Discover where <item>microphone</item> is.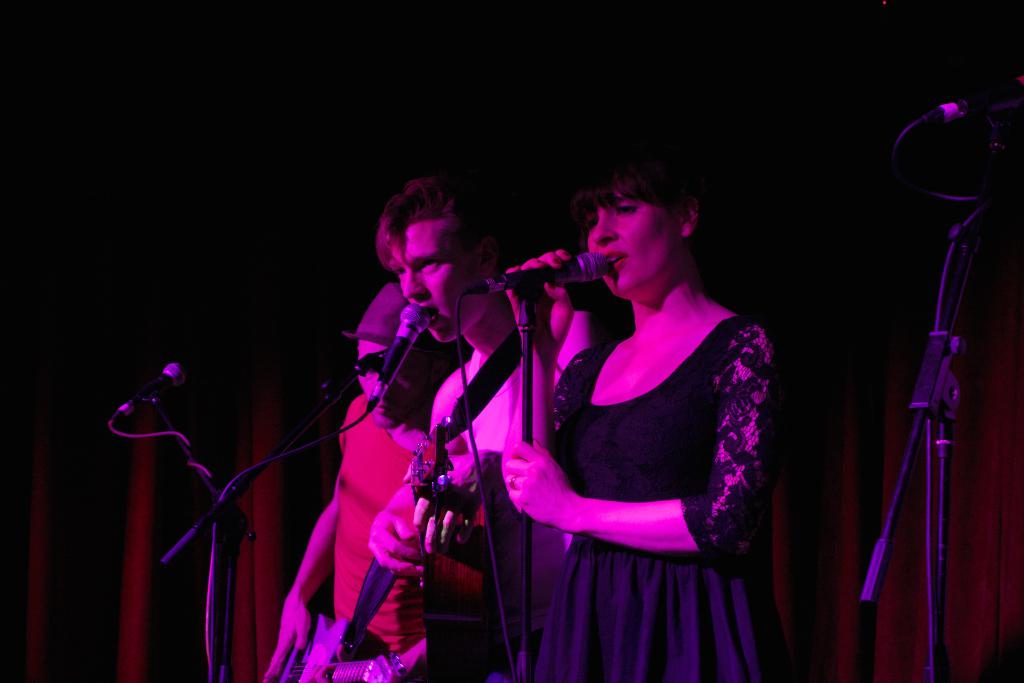
Discovered at 102,363,189,433.
